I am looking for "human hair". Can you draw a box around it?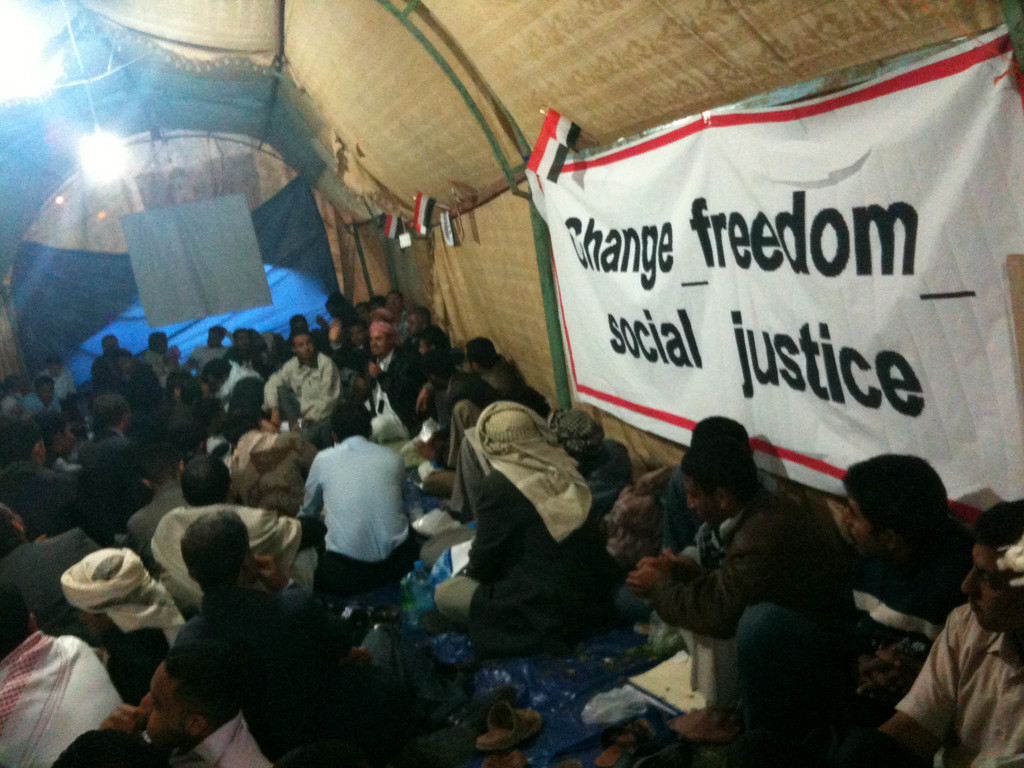
Sure, the bounding box is {"left": 180, "top": 452, "right": 232, "bottom": 508}.
